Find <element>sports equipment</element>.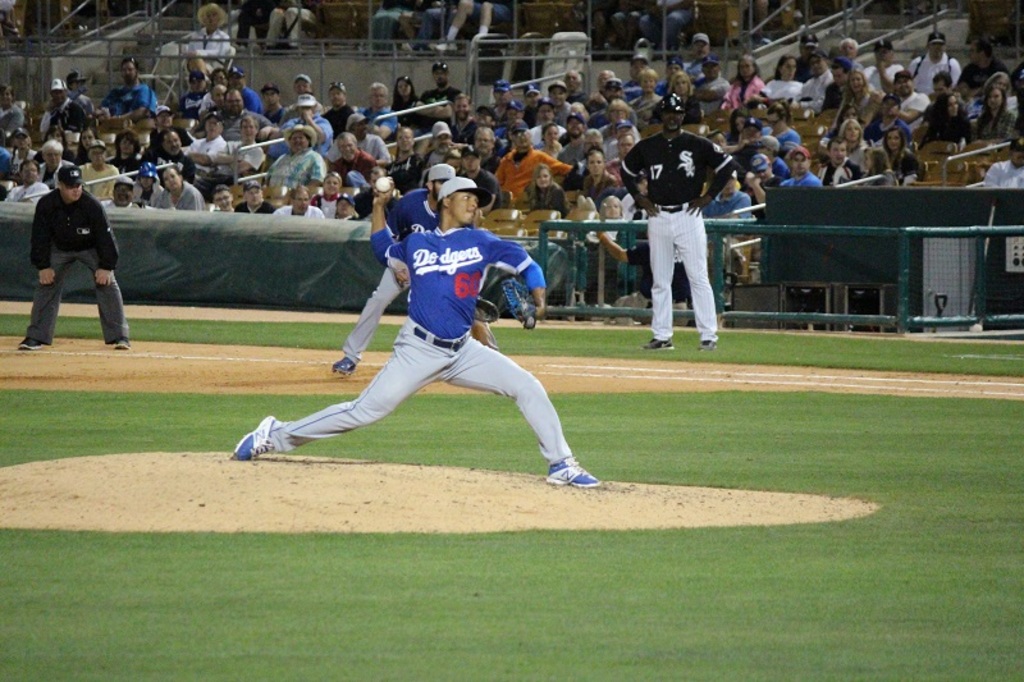
13/334/47/352.
